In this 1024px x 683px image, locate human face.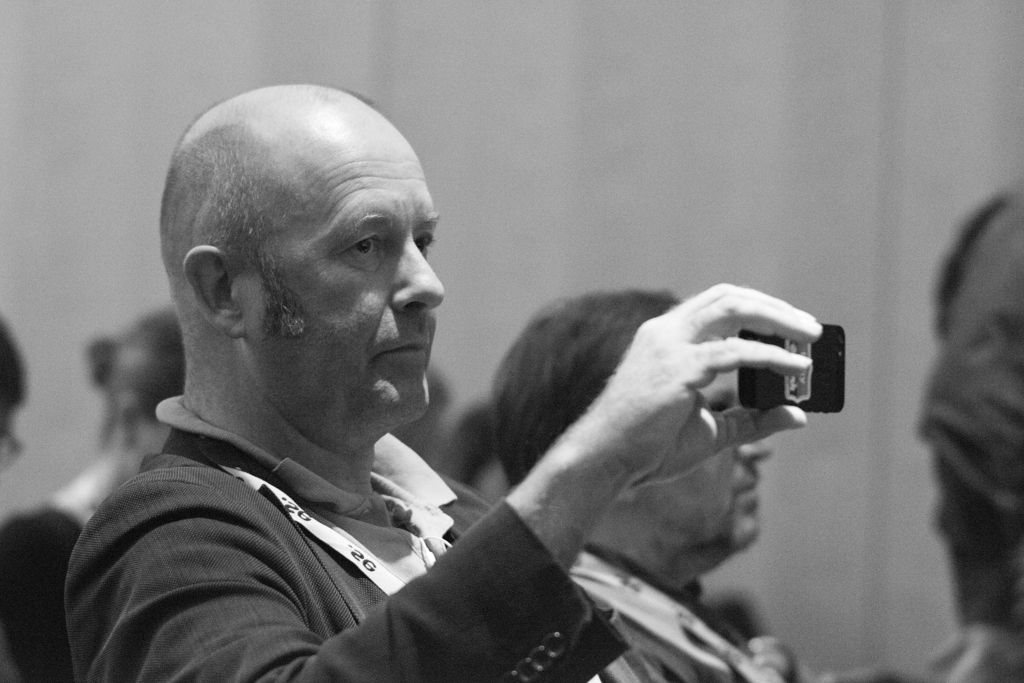
Bounding box: x1=241, y1=133, x2=448, y2=438.
